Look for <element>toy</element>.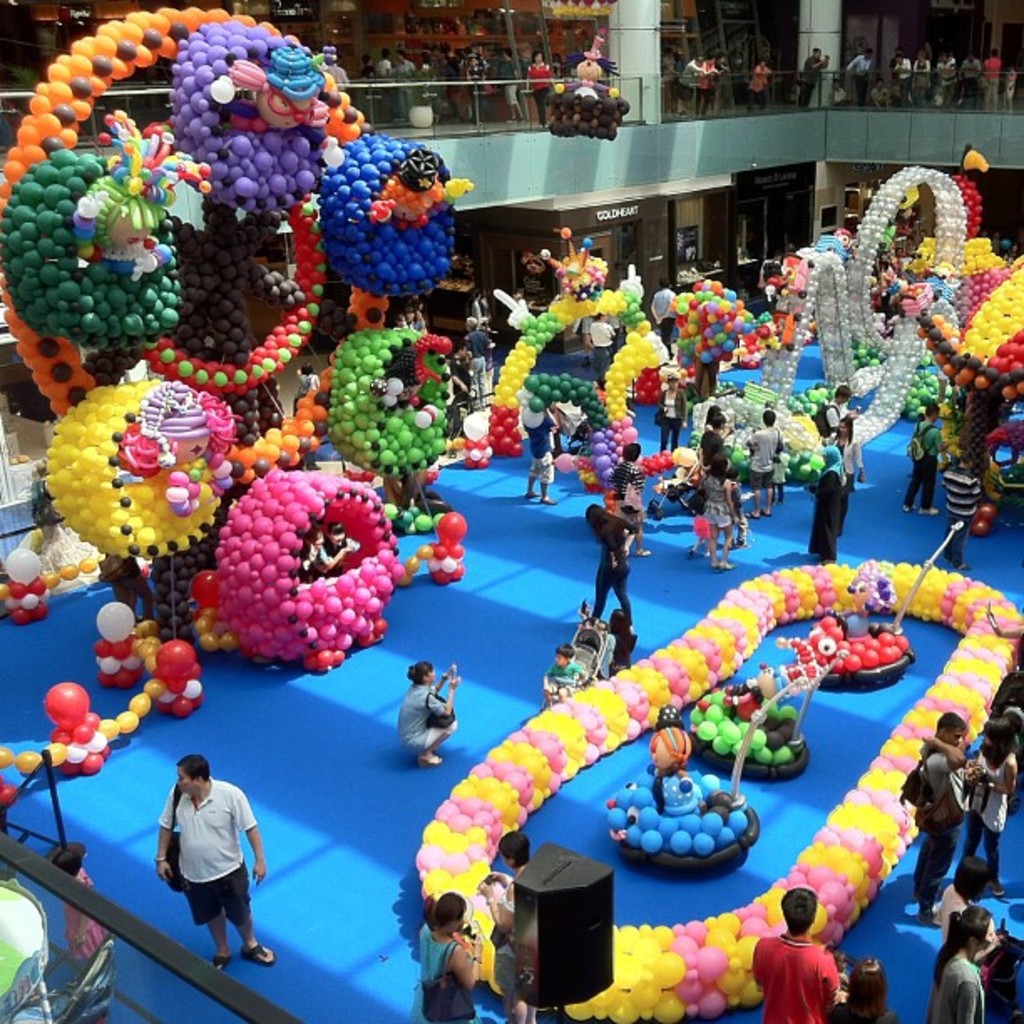
Found: 785,559,922,689.
